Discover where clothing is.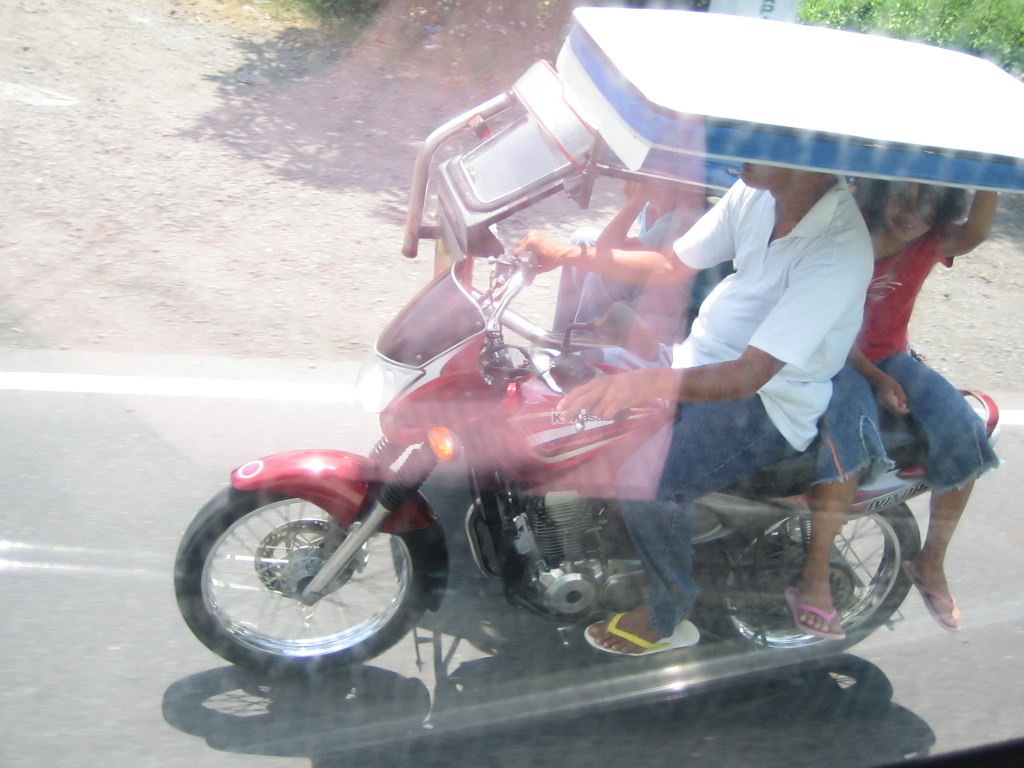
Discovered at l=807, t=221, r=999, b=499.
